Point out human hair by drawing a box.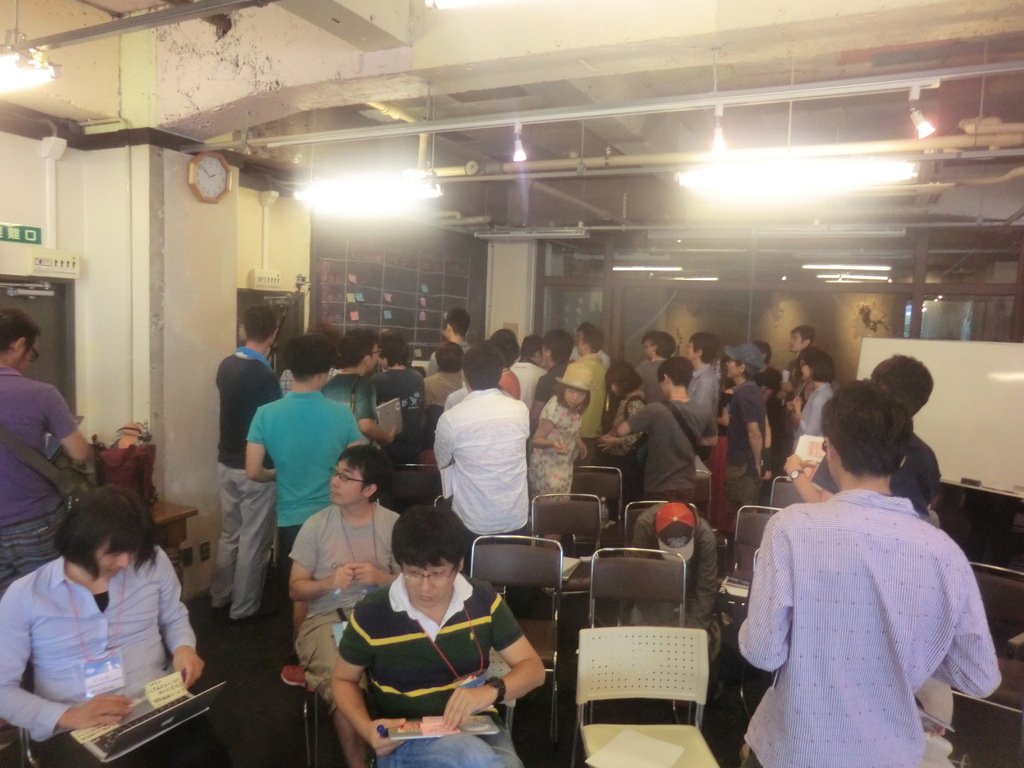
left=244, top=299, right=282, bottom=345.
